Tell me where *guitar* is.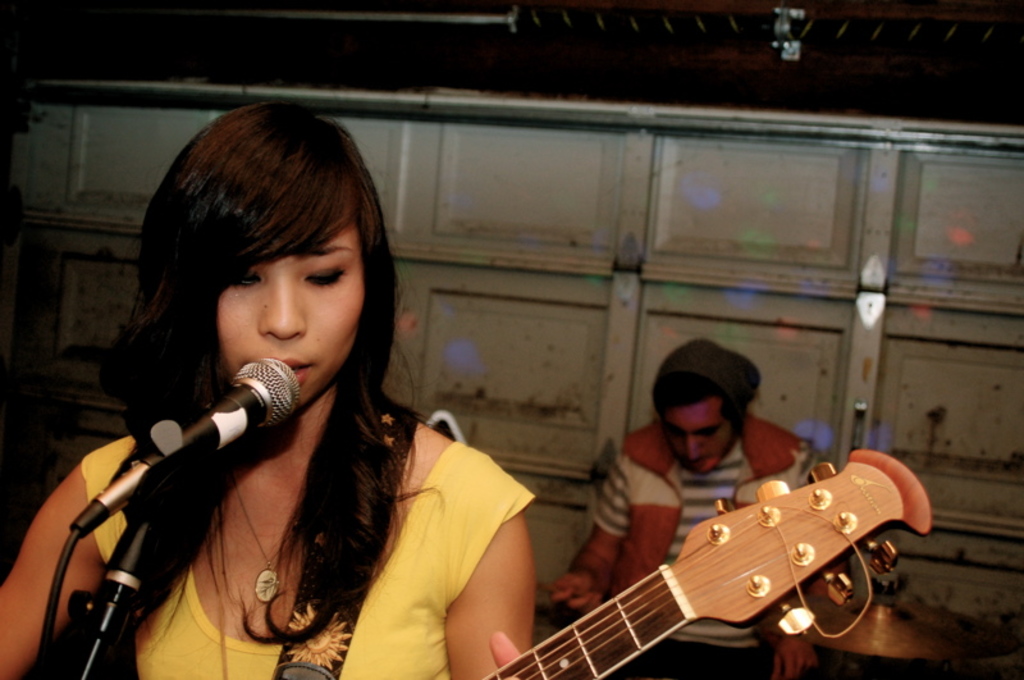
*guitar* is at region(453, 446, 941, 679).
